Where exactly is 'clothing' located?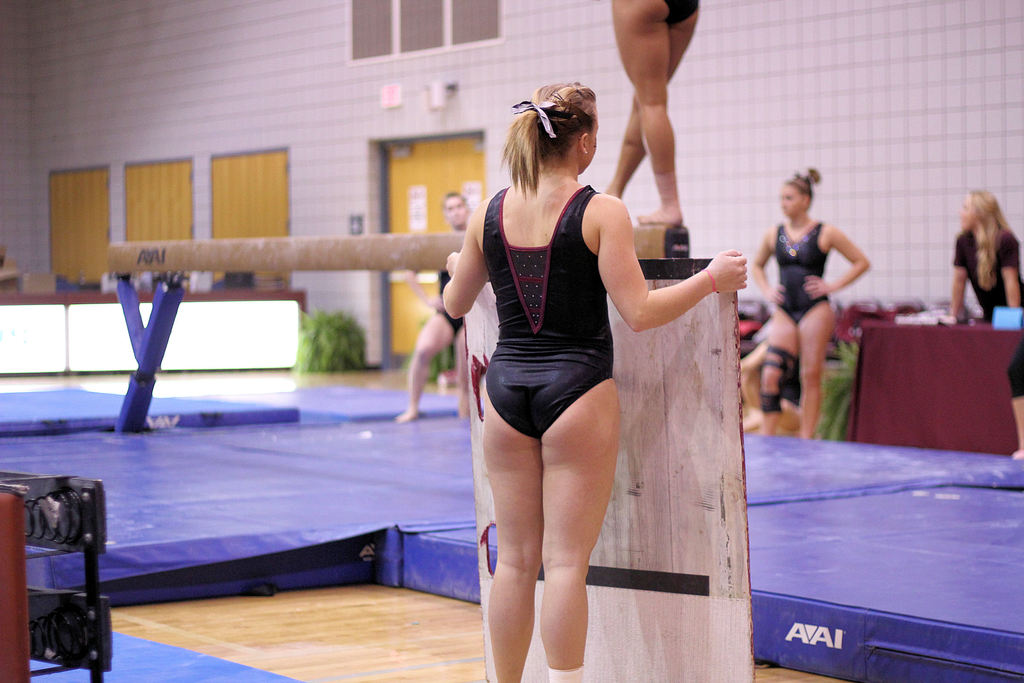
Its bounding box is 954:230:1023:325.
